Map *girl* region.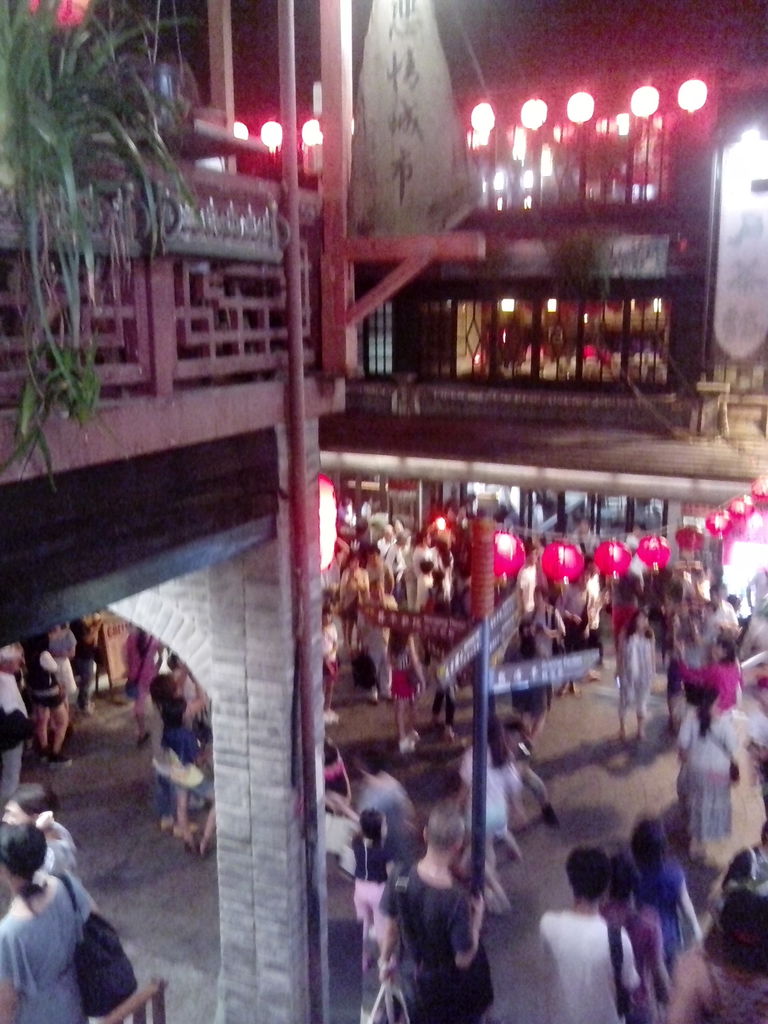
Mapped to 351,810,395,969.
